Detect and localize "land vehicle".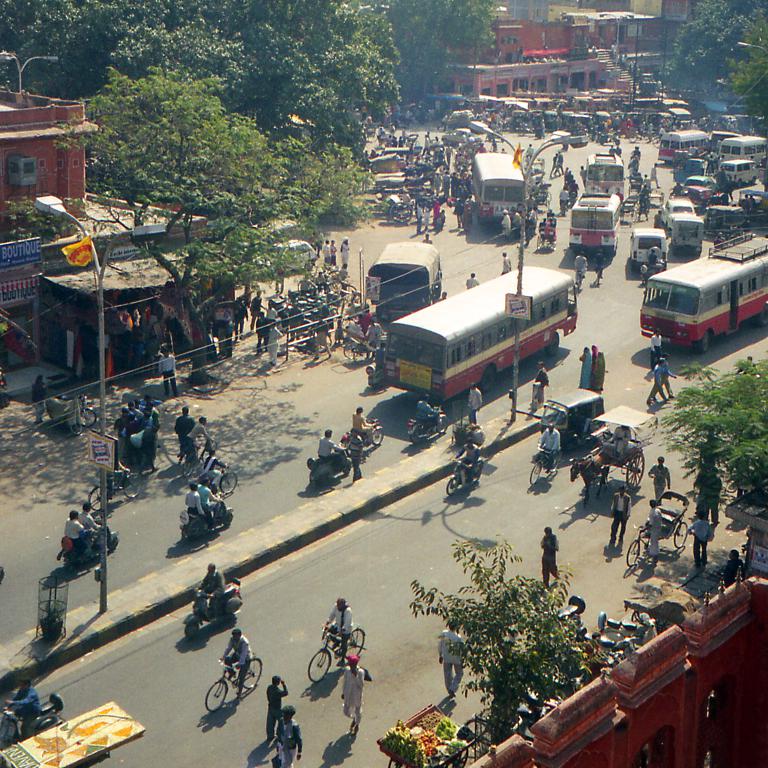
Localized at <region>537, 233, 555, 249</region>.
